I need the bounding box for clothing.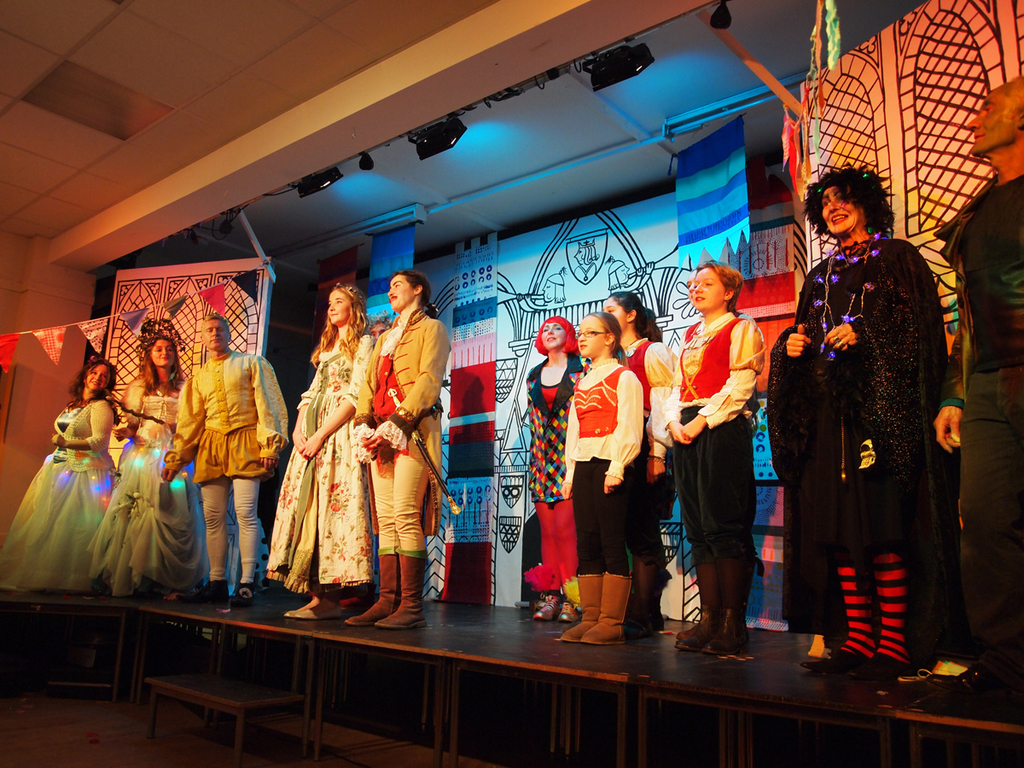
Here it is: (266,329,374,594).
